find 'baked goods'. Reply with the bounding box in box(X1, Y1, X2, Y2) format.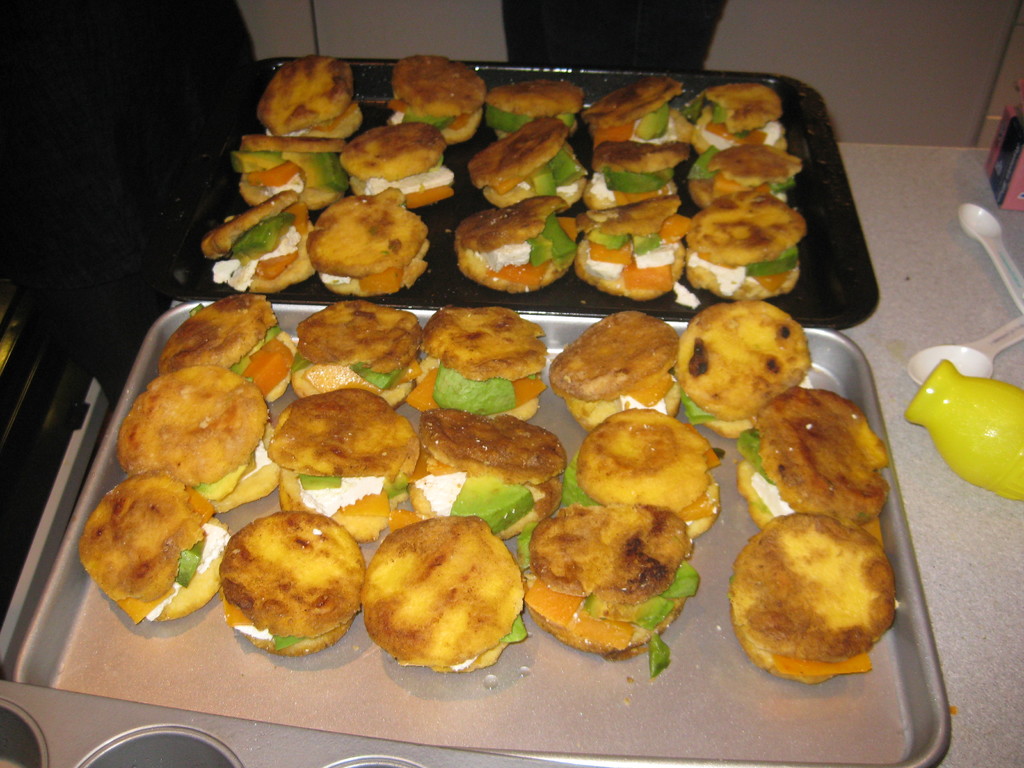
box(220, 508, 356, 656).
